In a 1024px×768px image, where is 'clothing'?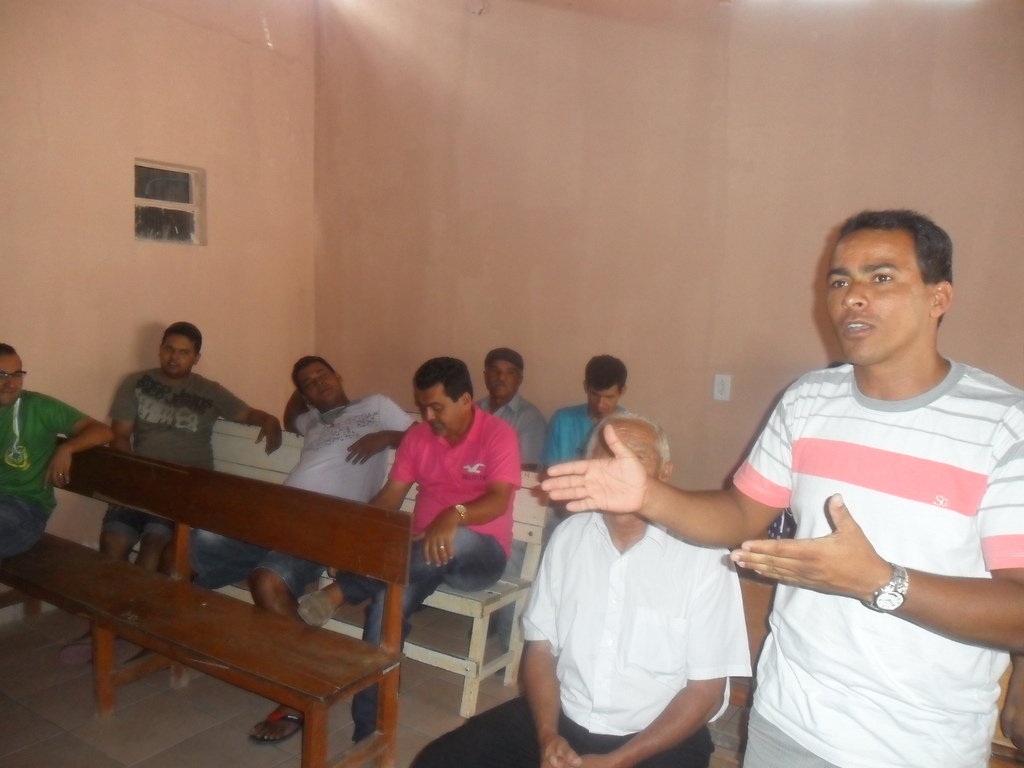
l=546, t=404, r=619, b=528.
